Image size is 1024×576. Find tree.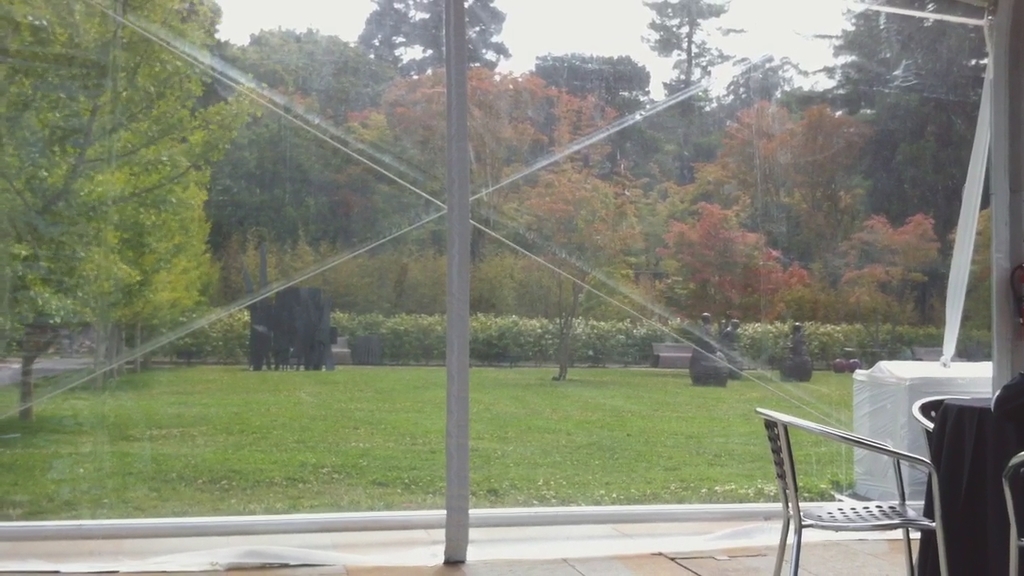
detection(789, 0, 976, 218).
